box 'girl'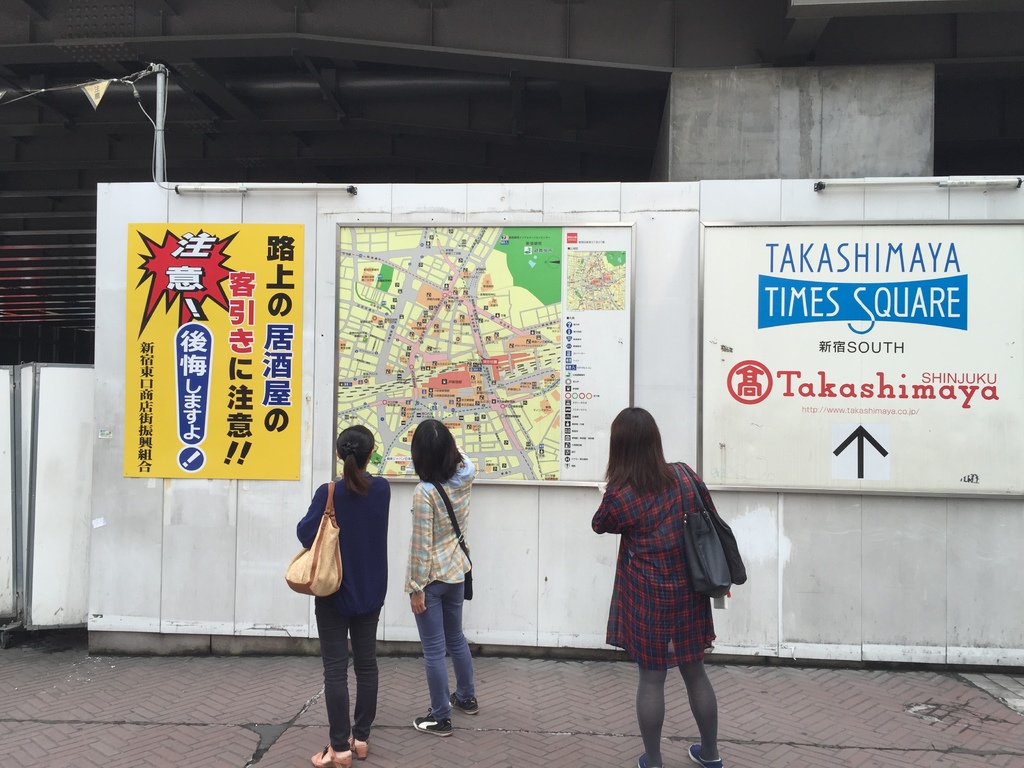
x1=401, y1=419, x2=479, y2=736
